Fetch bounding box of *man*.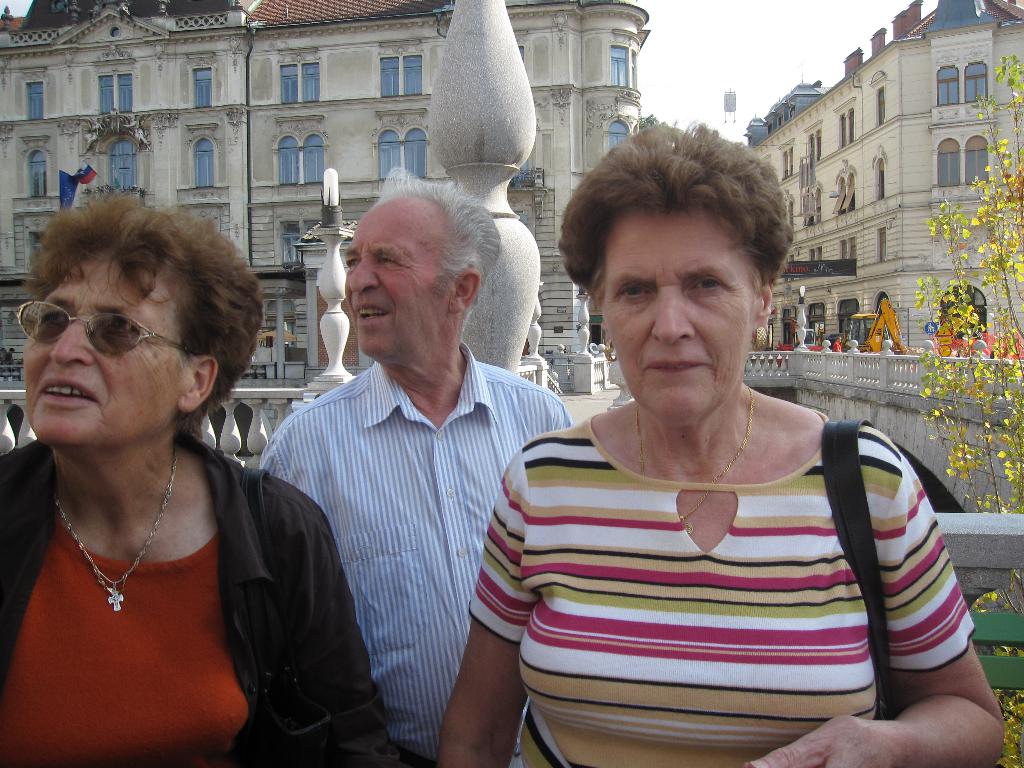
Bbox: <box>262,170,588,767</box>.
